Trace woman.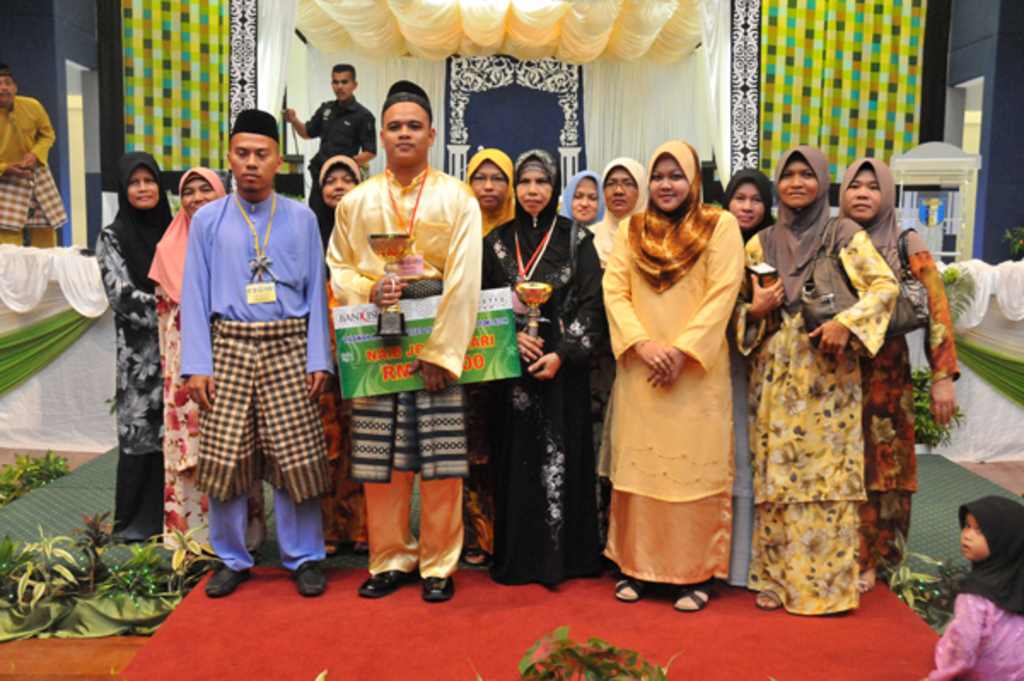
Traced to {"x1": 461, "y1": 148, "x2": 514, "y2": 568}.
